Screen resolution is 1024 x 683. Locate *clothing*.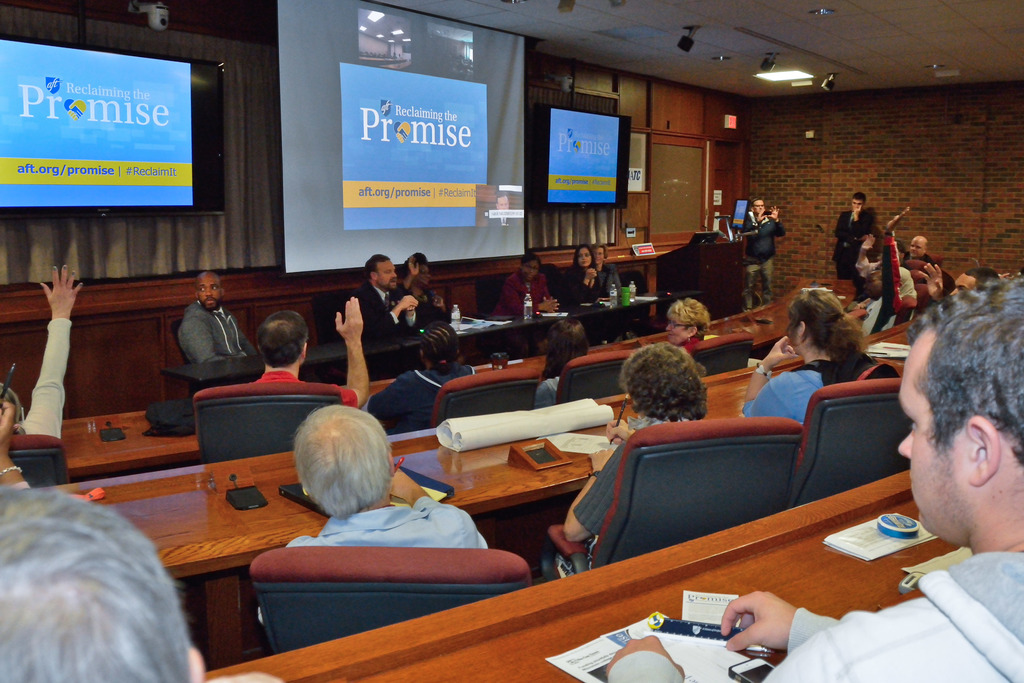
BBox(179, 300, 260, 365).
